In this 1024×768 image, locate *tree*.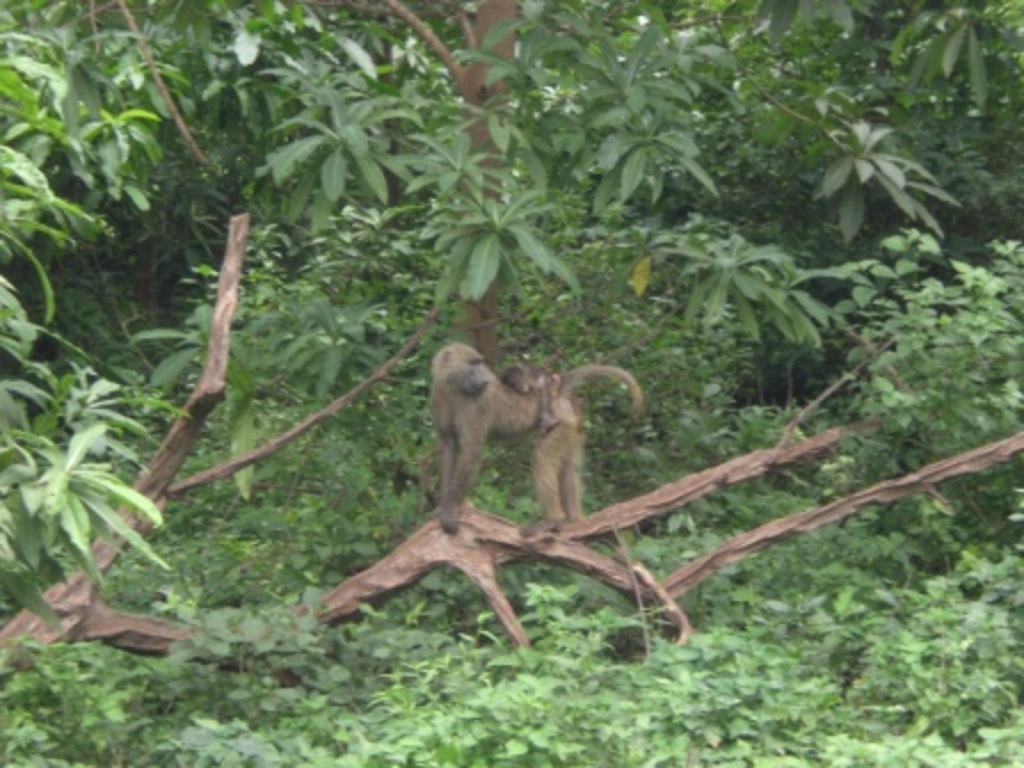
Bounding box: [x1=0, y1=0, x2=1022, y2=375].
